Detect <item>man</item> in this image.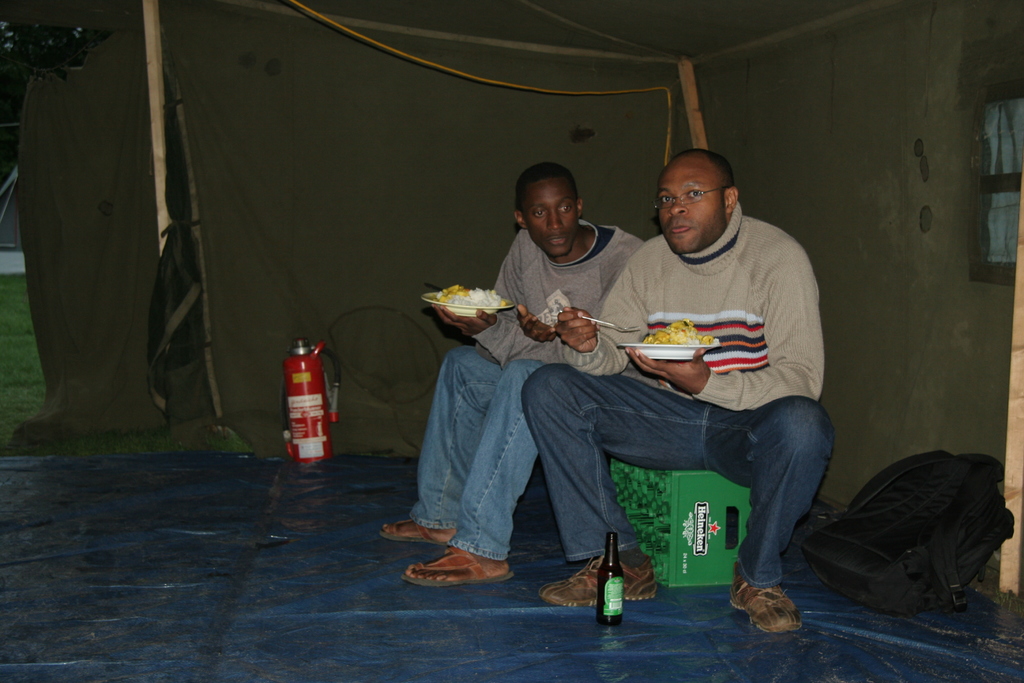
Detection: 511/135/845/625.
